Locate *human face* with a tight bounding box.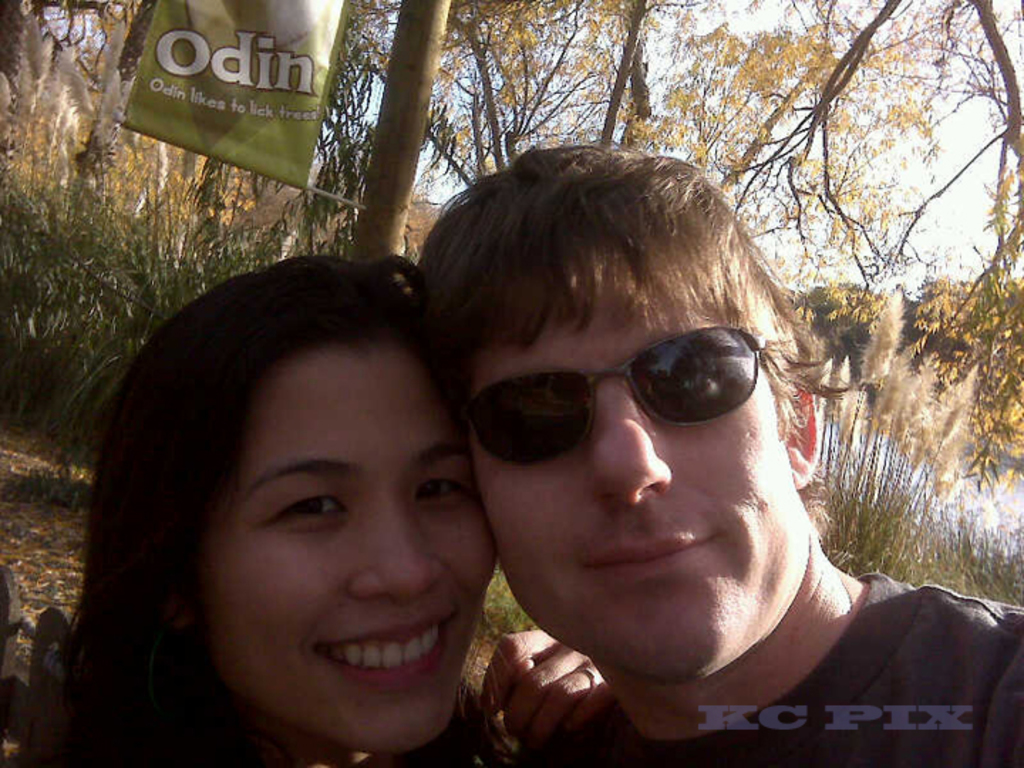
468,265,778,677.
